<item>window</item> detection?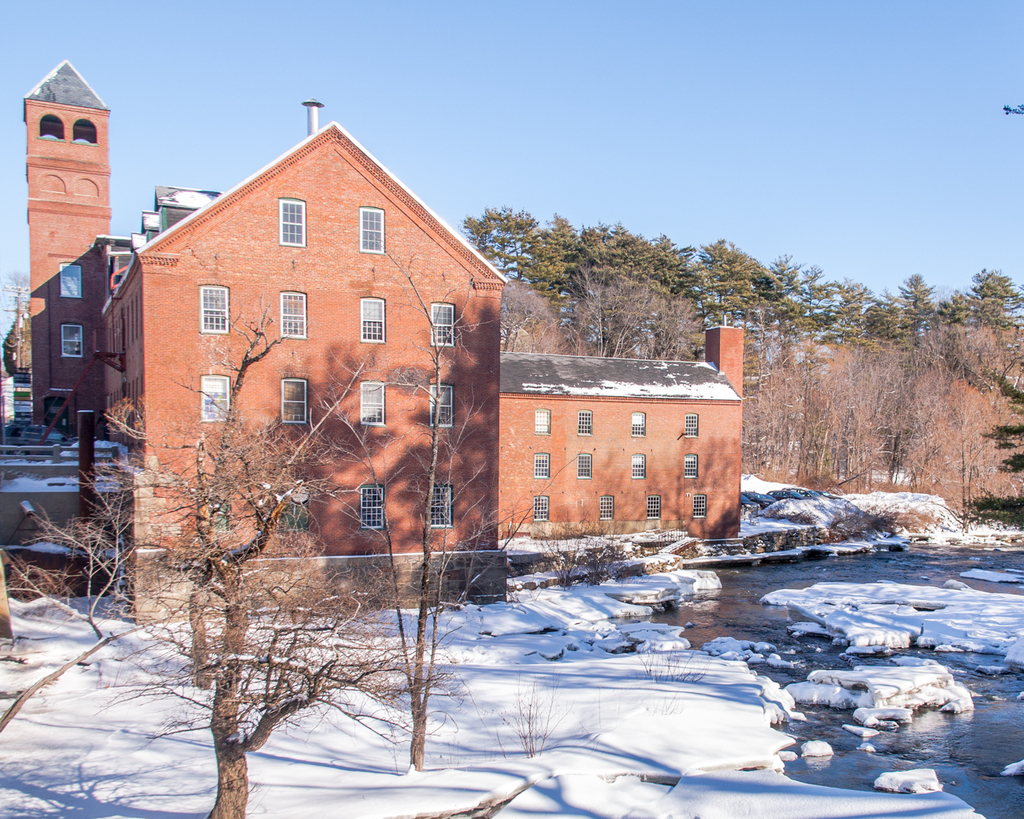
<region>282, 197, 305, 243</region>
